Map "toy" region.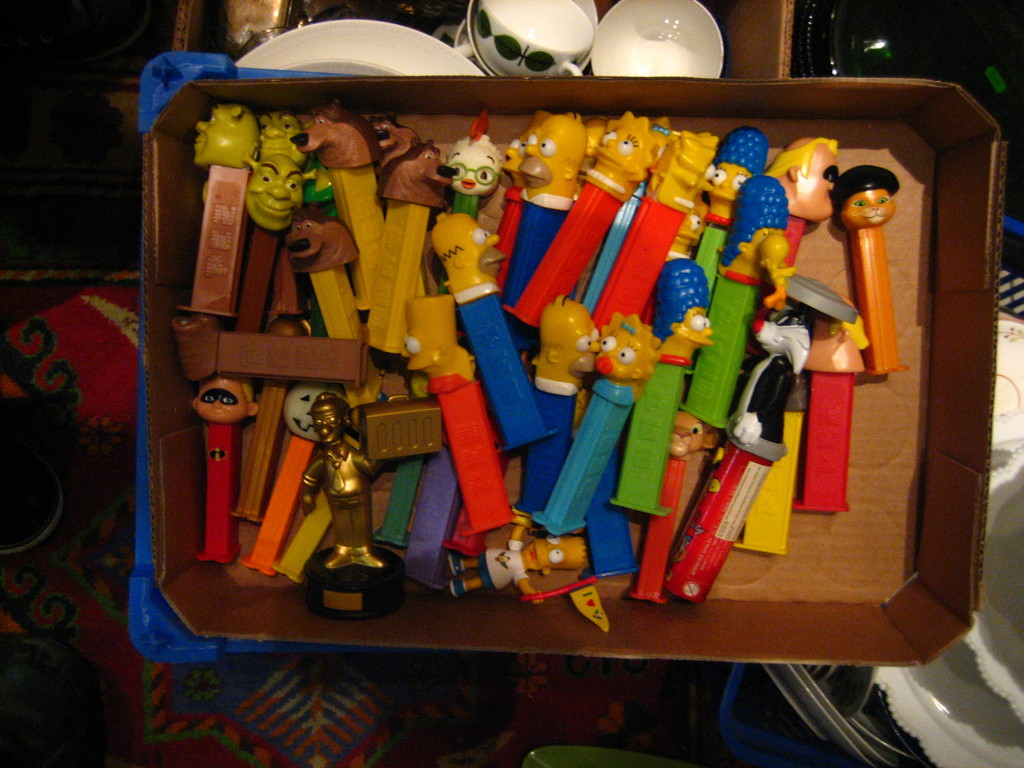
Mapped to bbox=[409, 446, 456, 593].
